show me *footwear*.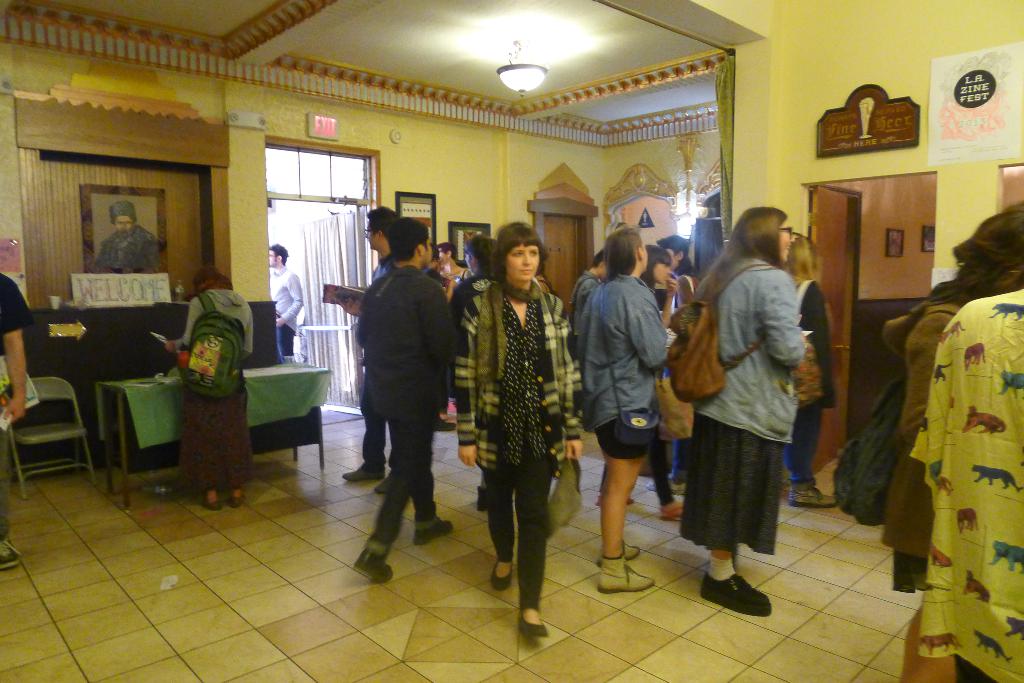
*footwear* is here: box(351, 549, 397, 586).
